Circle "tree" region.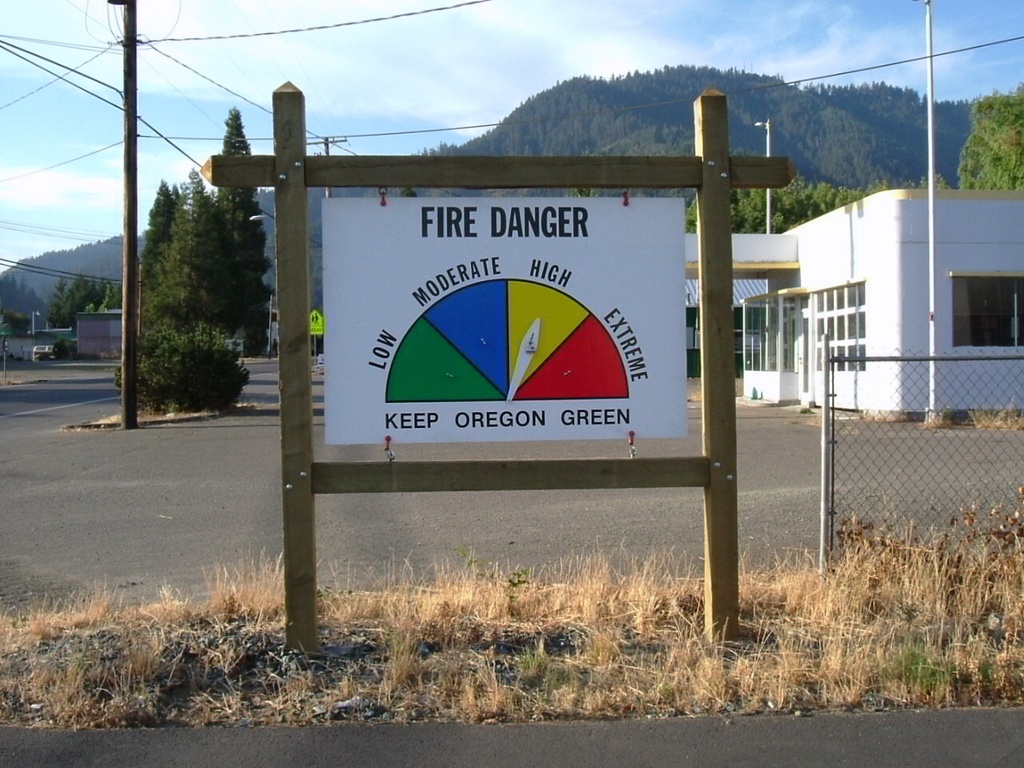
Region: region(34, 277, 77, 350).
